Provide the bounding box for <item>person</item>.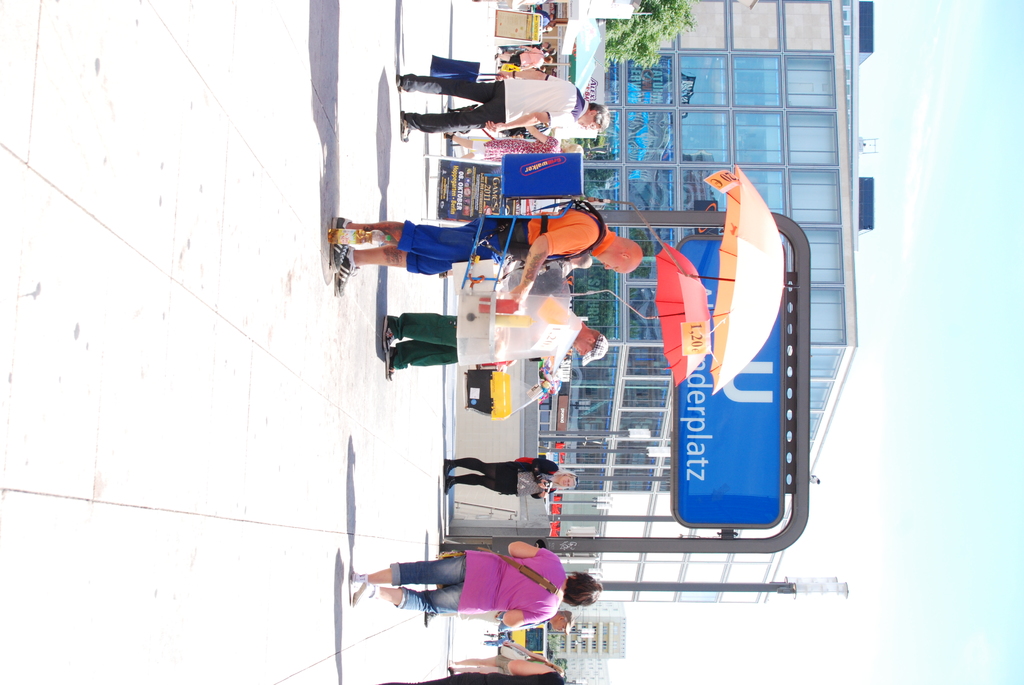
440,457,581,503.
